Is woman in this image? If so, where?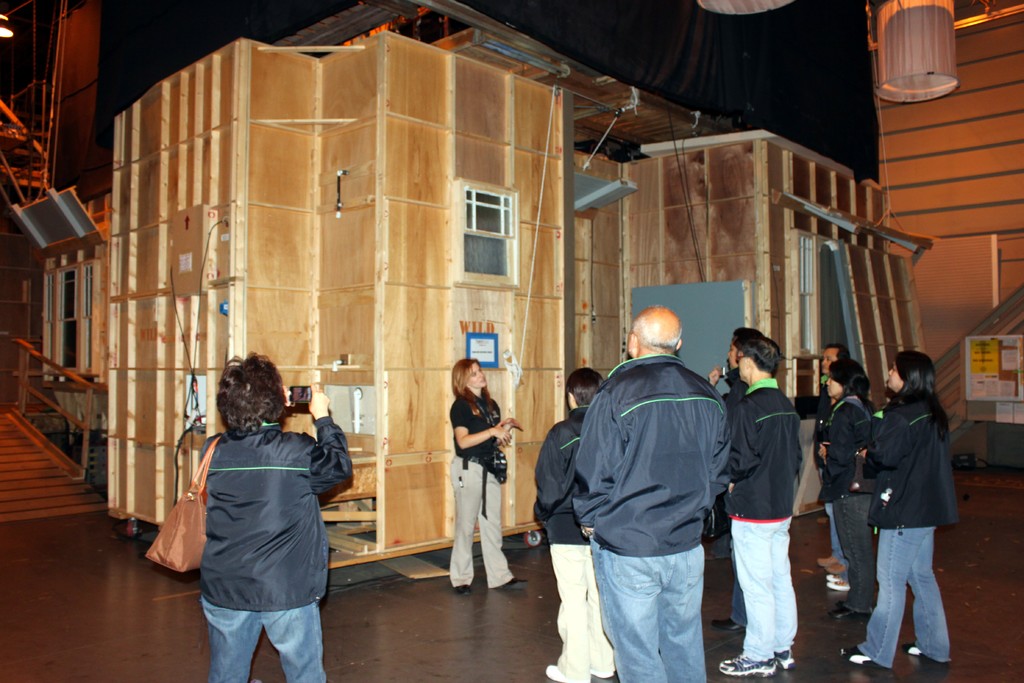
Yes, at [x1=811, y1=355, x2=874, y2=615].
